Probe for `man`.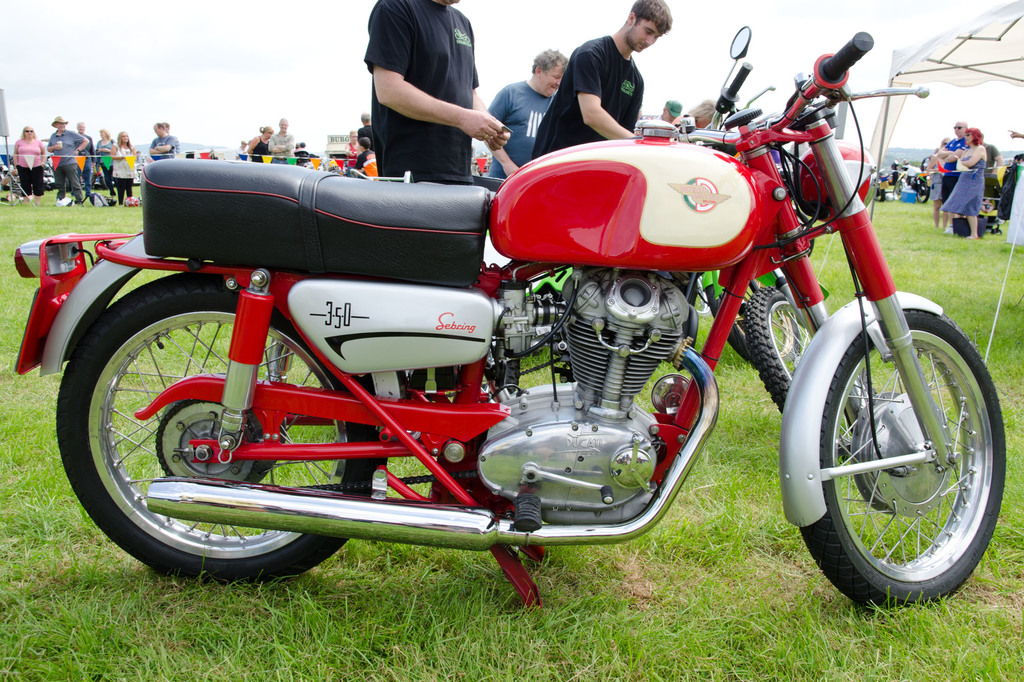
Probe result: {"x1": 73, "y1": 122, "x2": 94, "y2": 199}.
